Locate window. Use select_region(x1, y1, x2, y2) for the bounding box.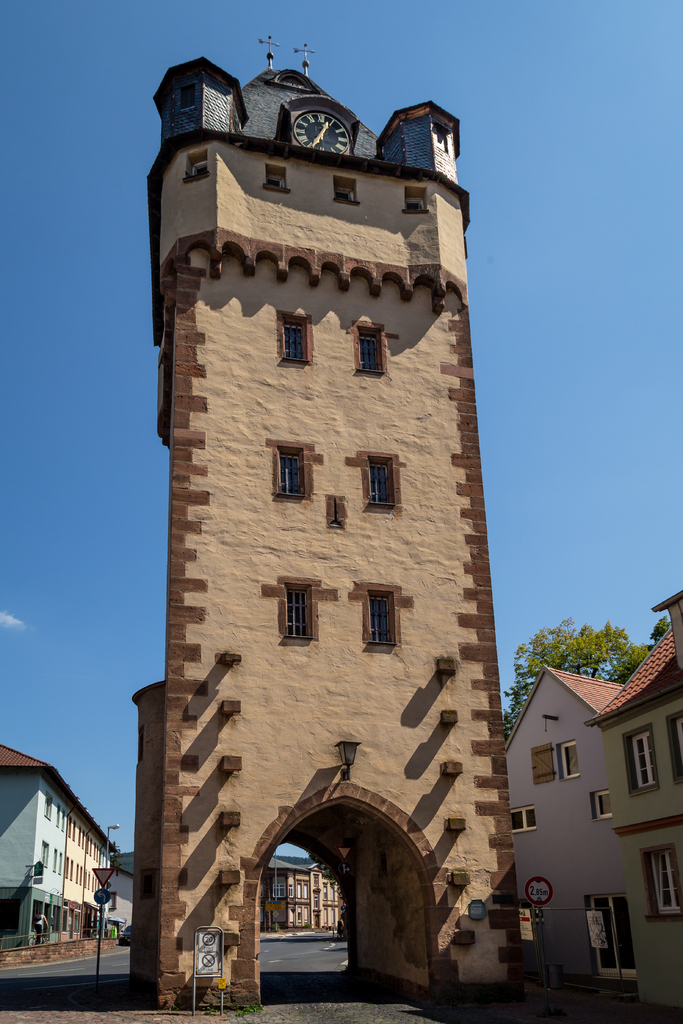
select_region(589, 788, 611, 820).
